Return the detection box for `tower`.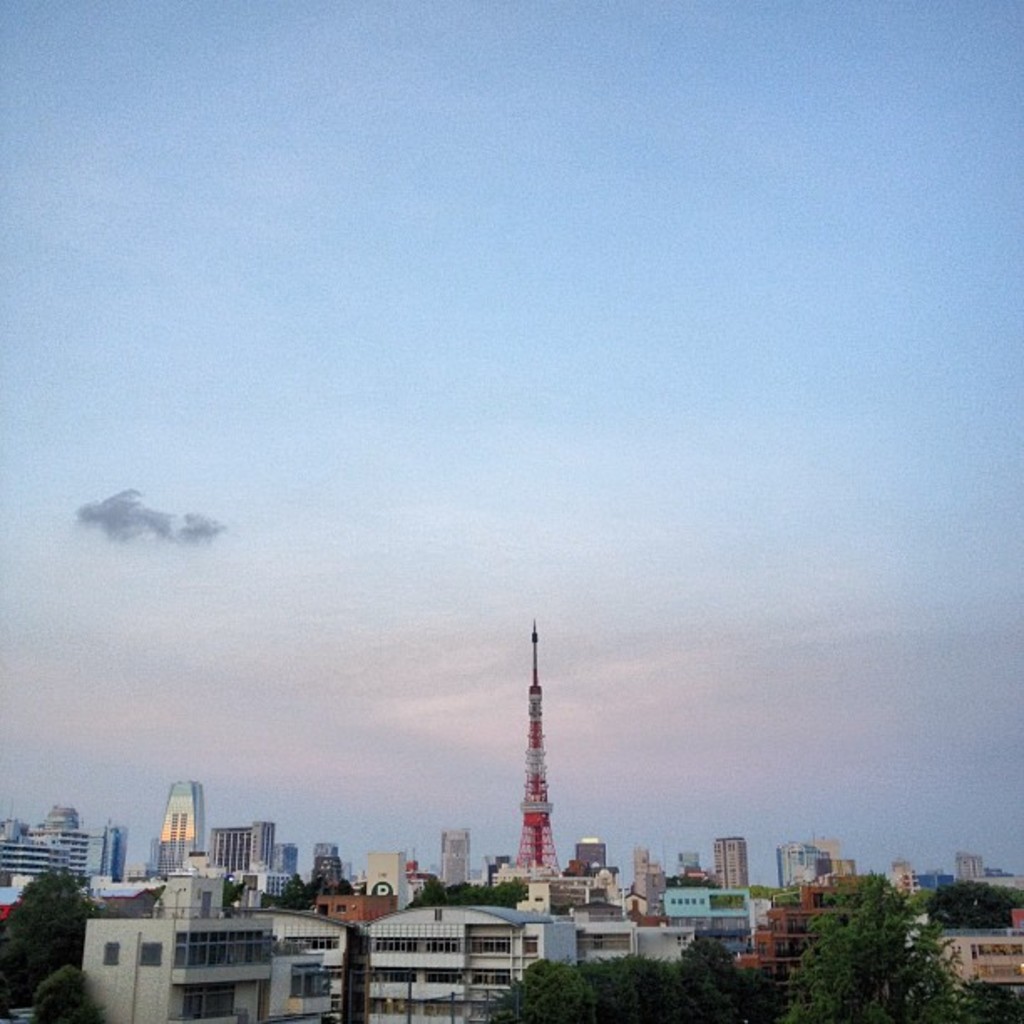
box=[962, 847, 999, 883].
